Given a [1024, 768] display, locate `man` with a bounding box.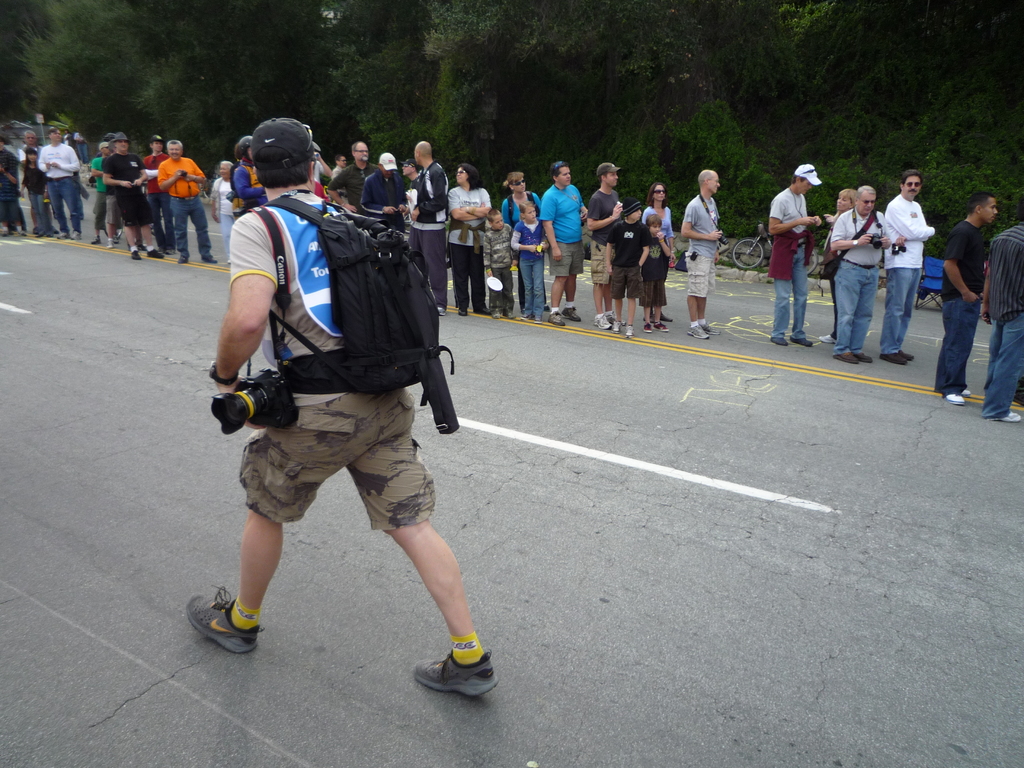
Located: (x1=584, y1=162, x2=624, y2=330).
